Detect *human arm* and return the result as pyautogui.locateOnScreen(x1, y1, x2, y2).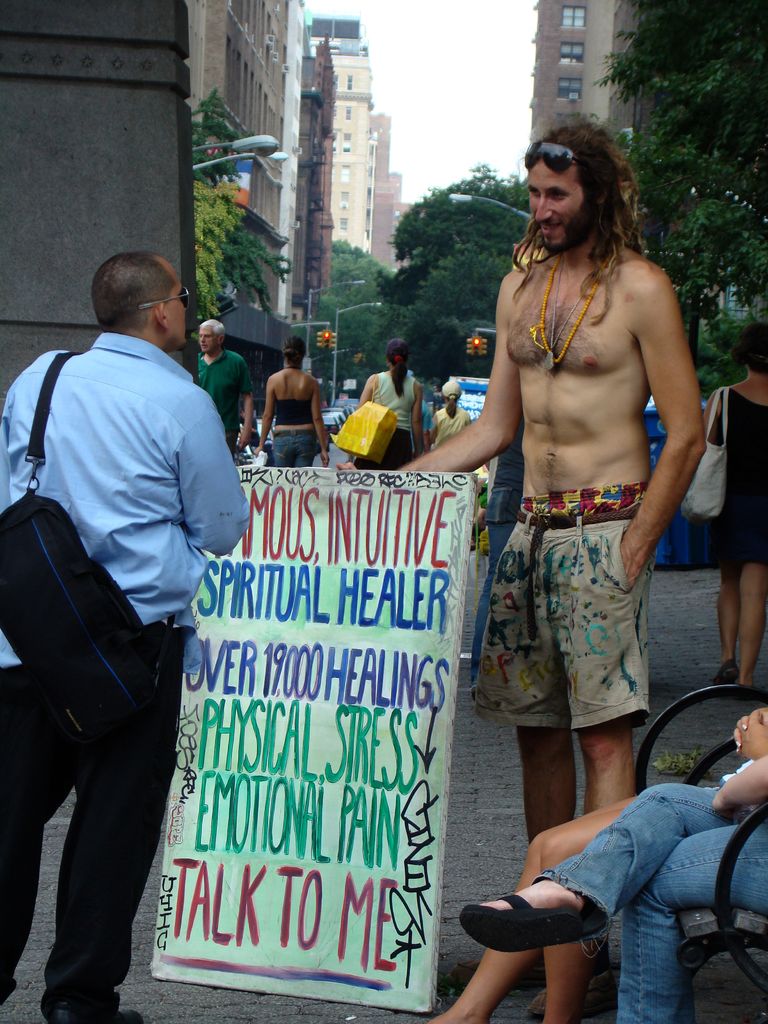
pyautogui.locateOnScreen(390, 285, 527, 476).
